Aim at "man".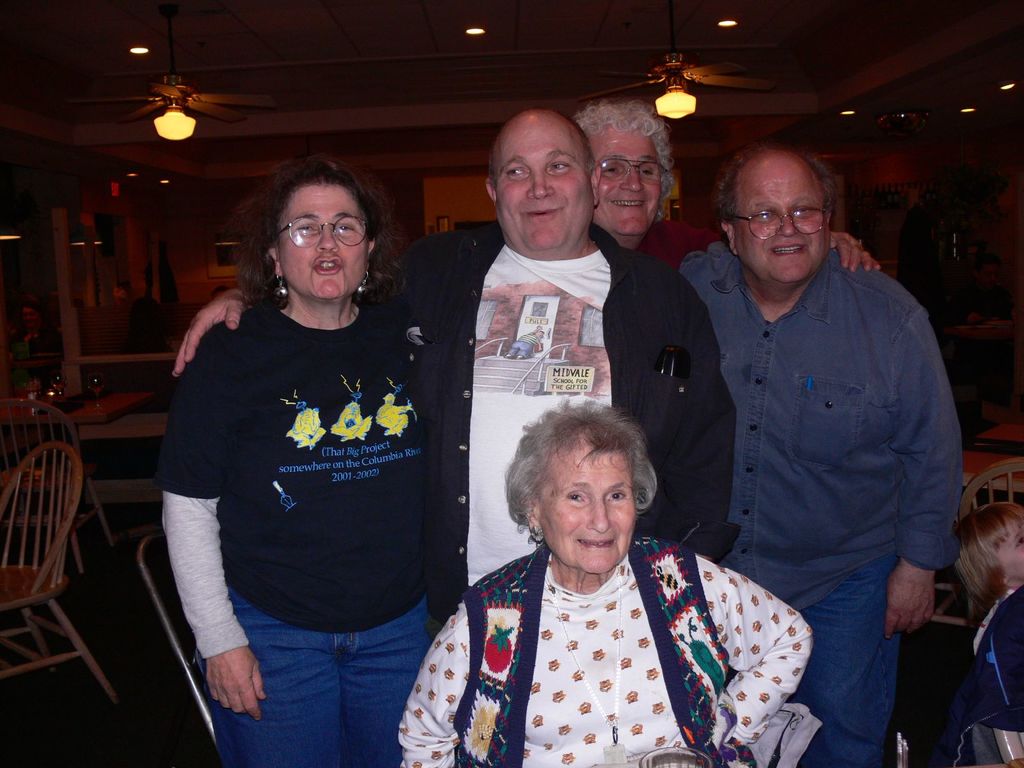
Aimed at [573, 95, 898, 270].
